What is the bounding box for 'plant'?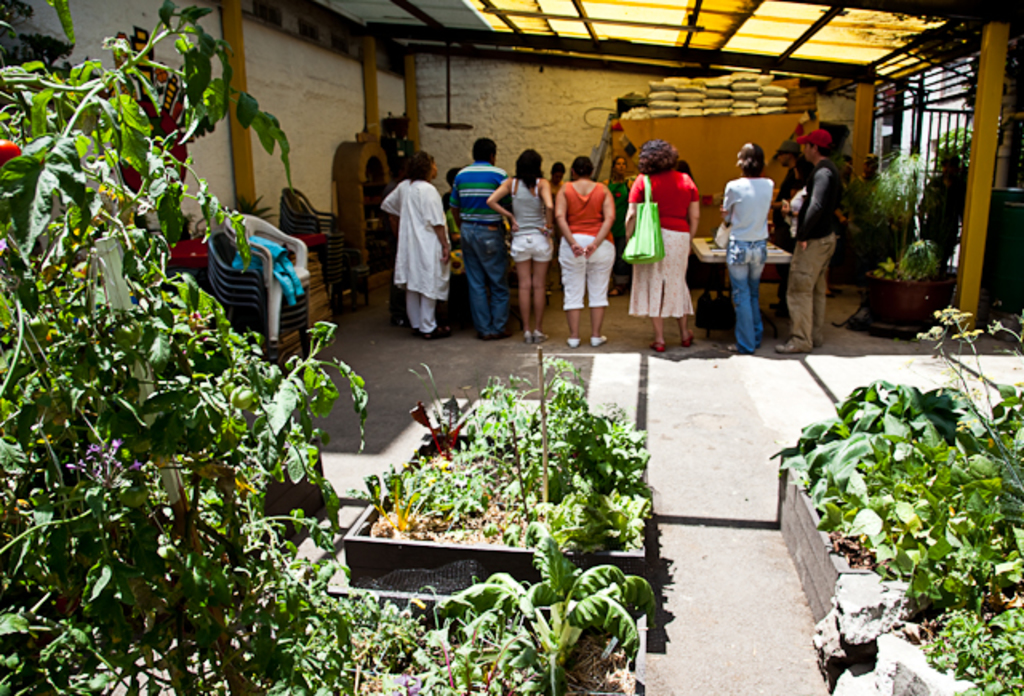
left=435, top=507, right=658, bottom=694.
